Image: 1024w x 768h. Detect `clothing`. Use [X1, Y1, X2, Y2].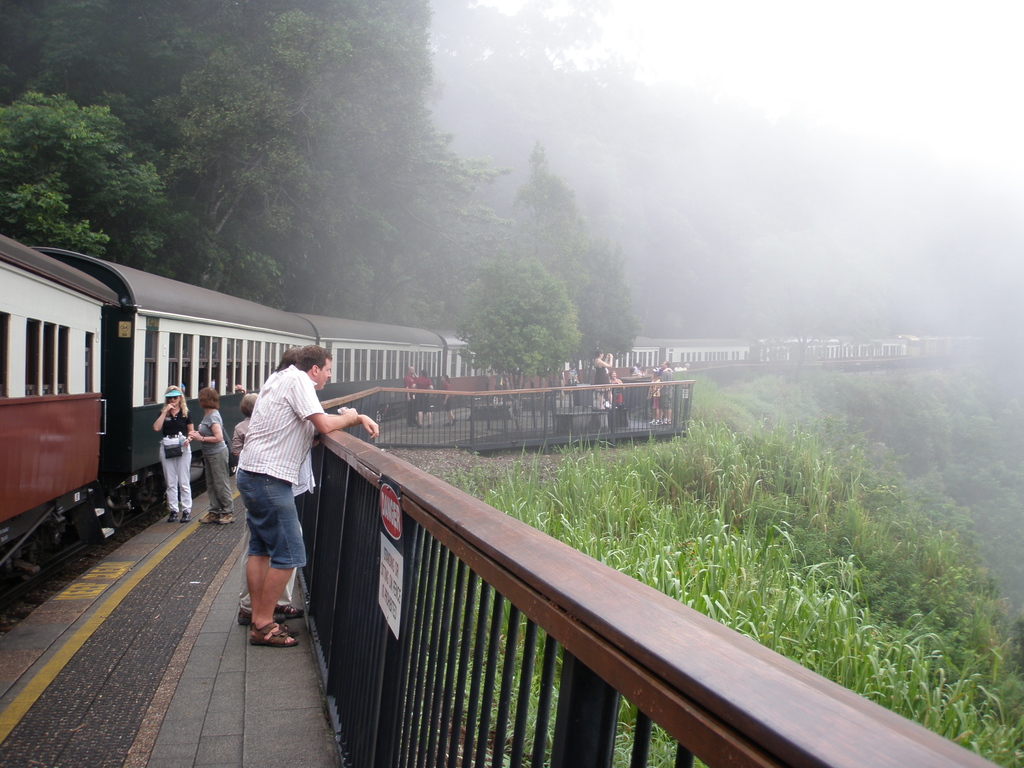
[234, 415, 247, 447].
